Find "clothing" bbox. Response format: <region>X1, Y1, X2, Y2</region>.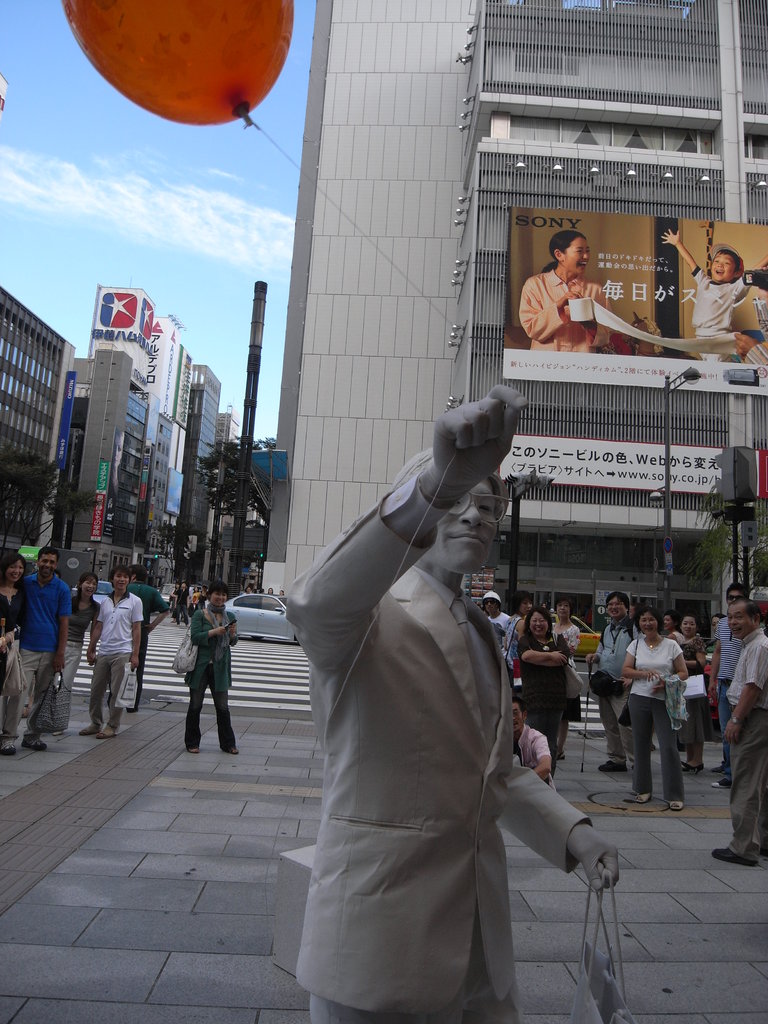
<region>278, 452, 553, 1023</region>.
